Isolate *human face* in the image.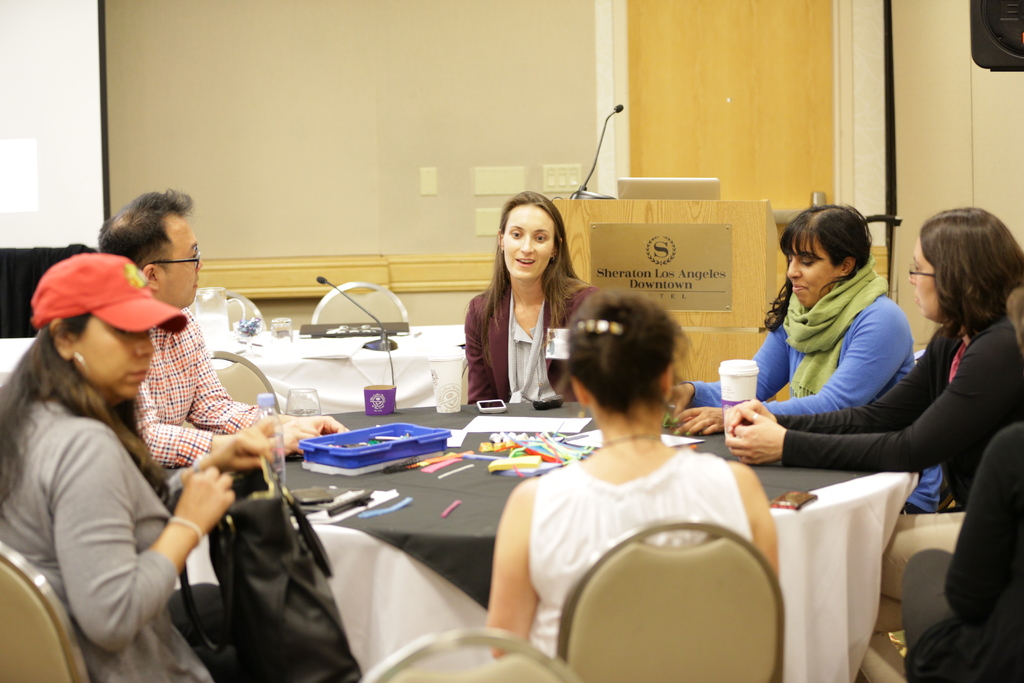
Isolated region: {"x1": 503, "y1": 199, "x2": 558, "y2": 282}.
